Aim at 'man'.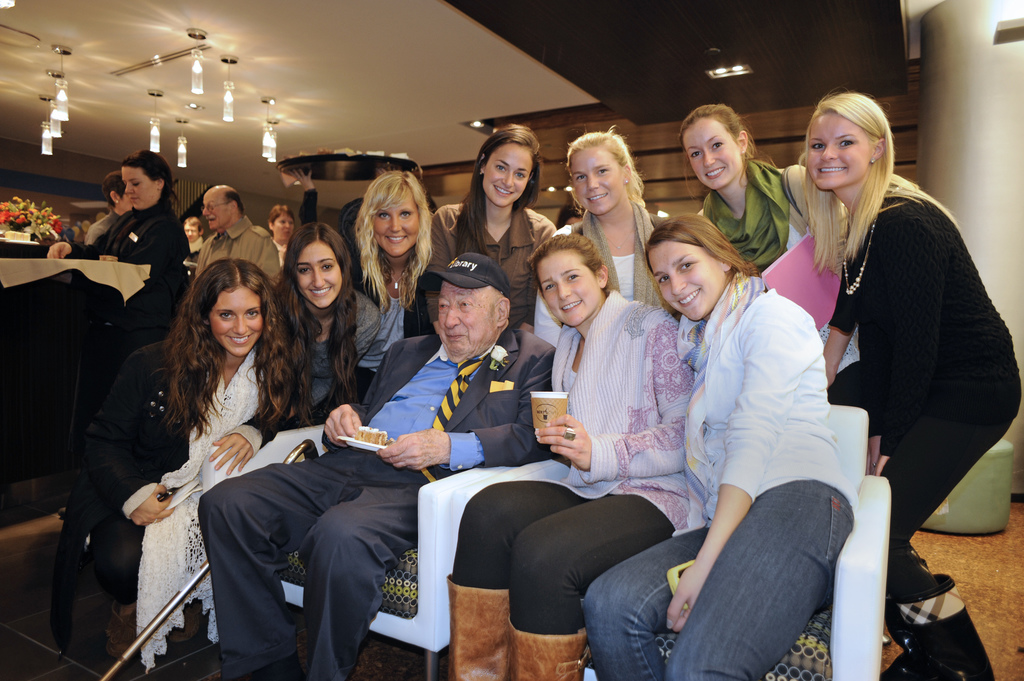
Aimed at 184:216:205:250.
